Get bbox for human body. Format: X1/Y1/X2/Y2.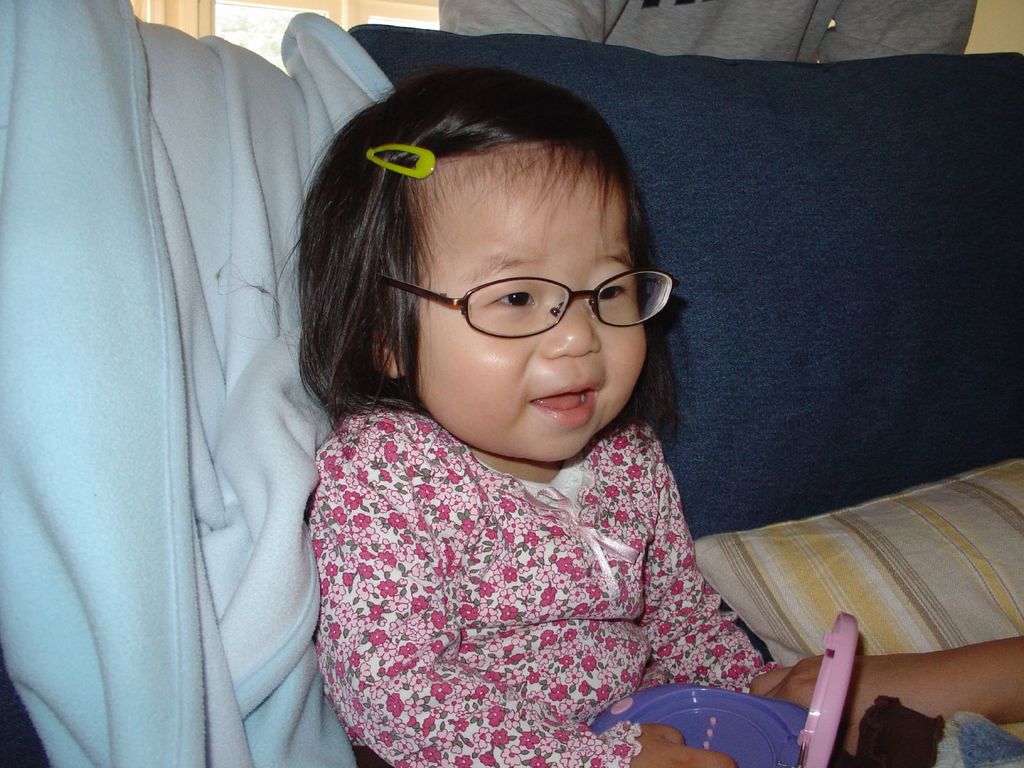
303/68/781/767.
